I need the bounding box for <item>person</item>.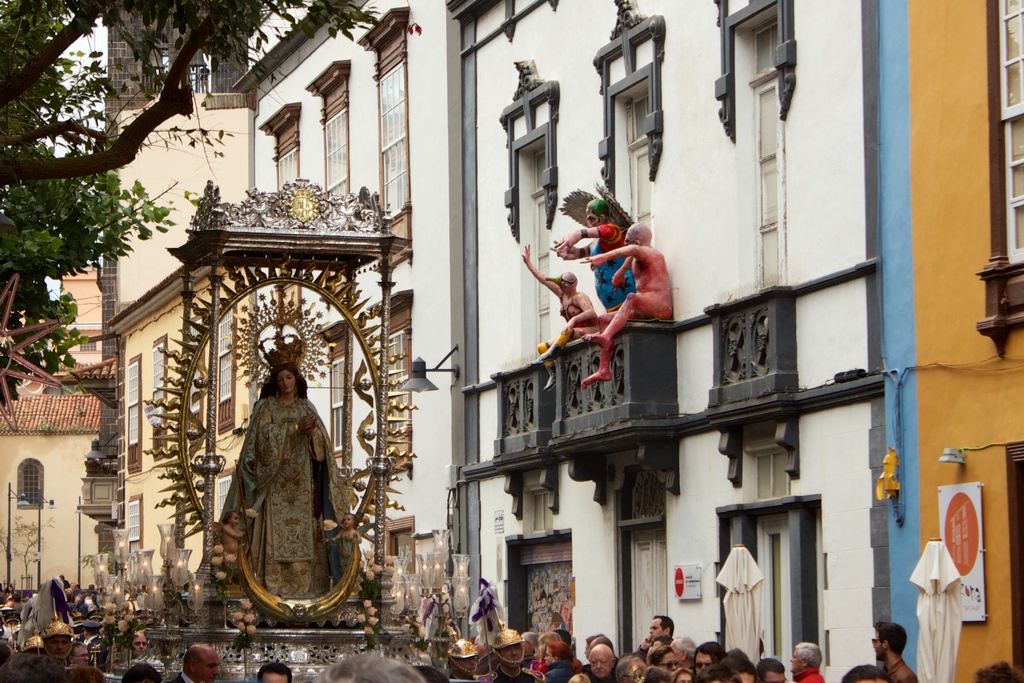
Here it is: left=228, top=356, right=339, bottom=597.
